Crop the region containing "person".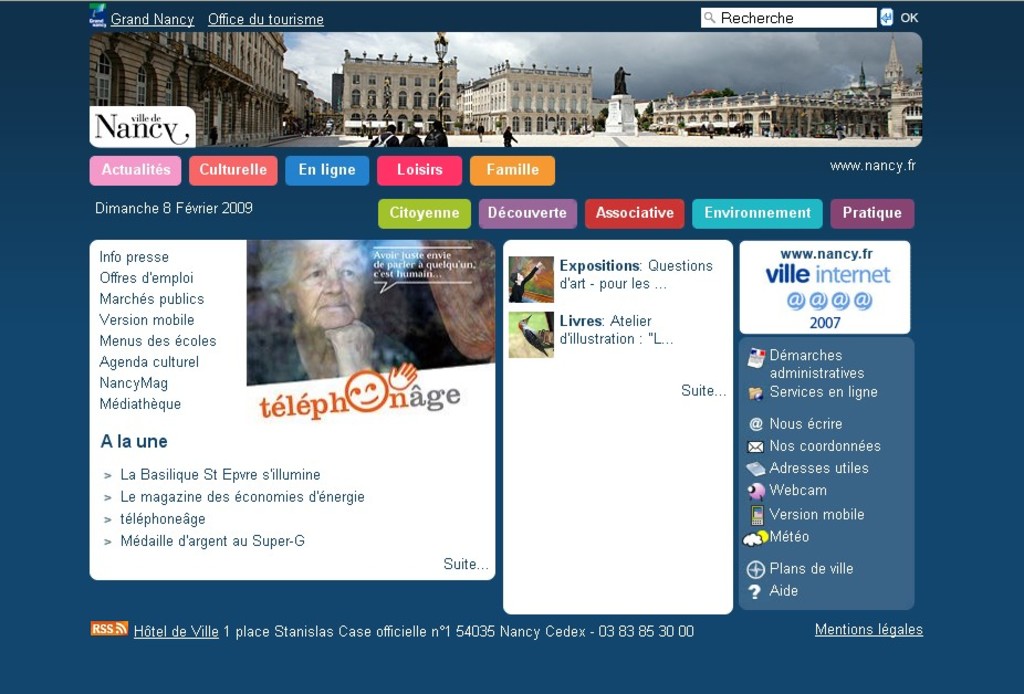
Crop region: 399/126/427/145.
